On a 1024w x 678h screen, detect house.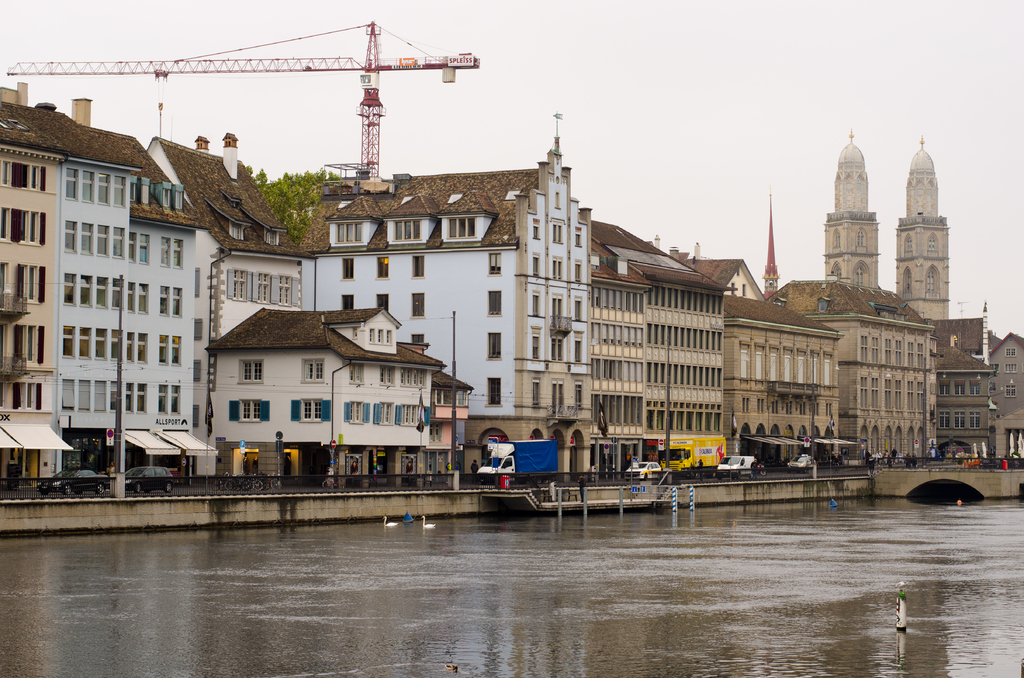
BBox(938, 344, 995, 458).
